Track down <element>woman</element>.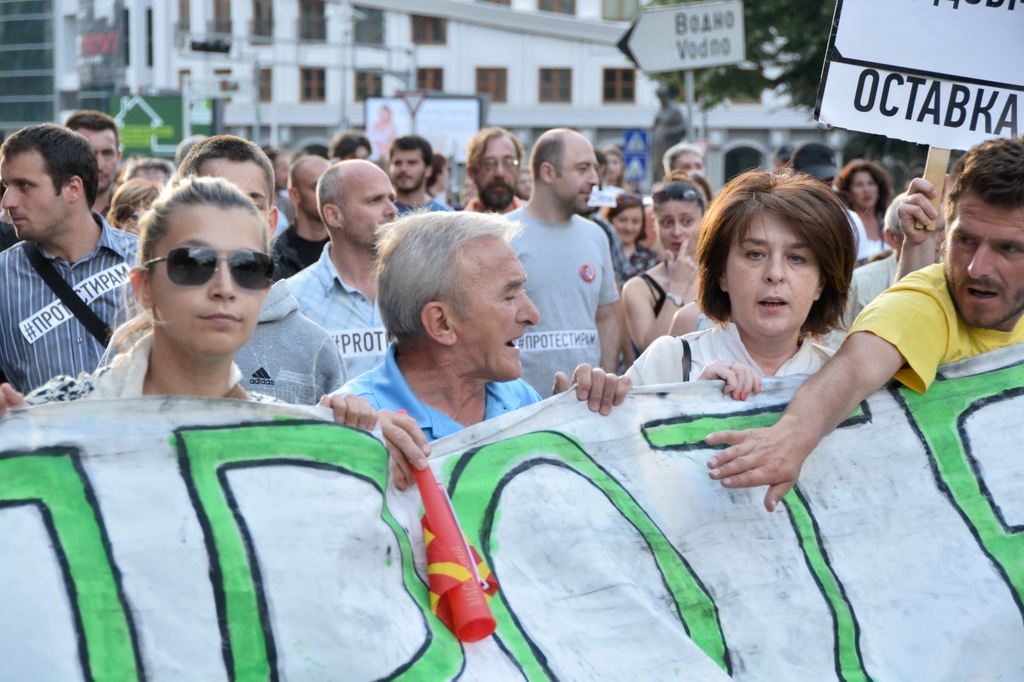
Tracked to Rect(831, 158, 902, 265).
